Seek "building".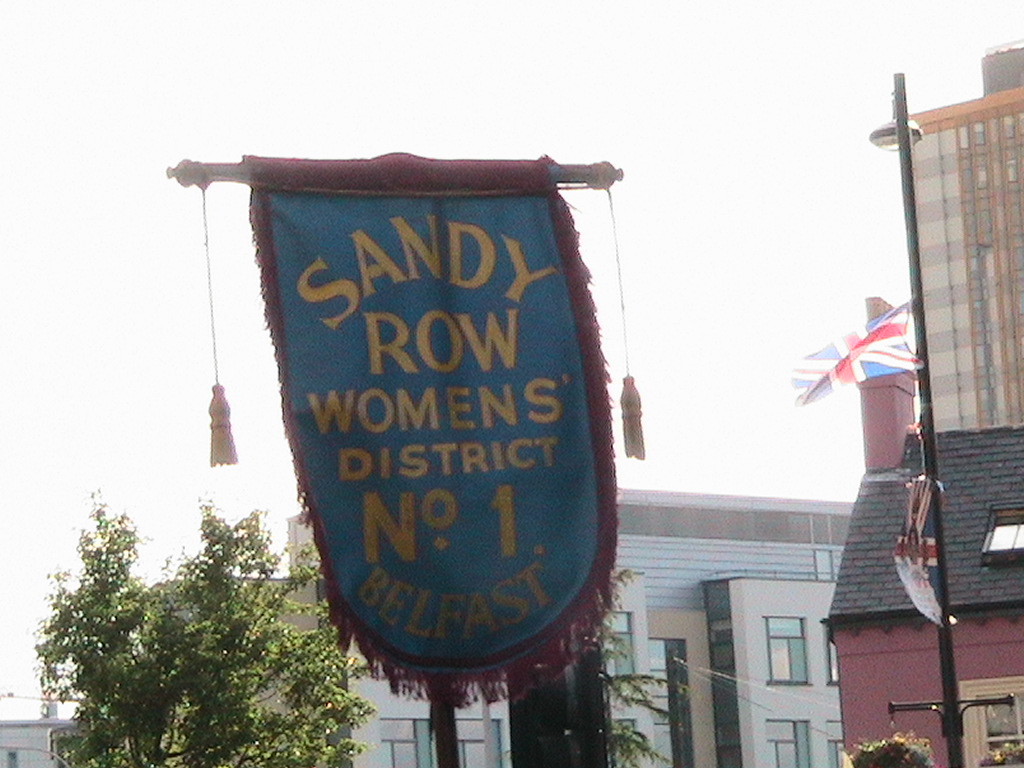
[left=143, top=486, right=854, bottom=767].
